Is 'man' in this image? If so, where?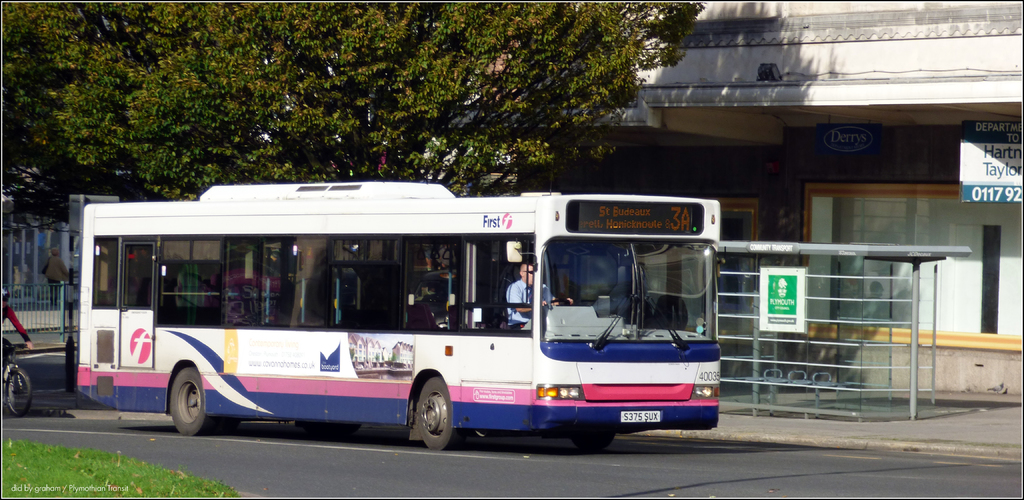
Yes, at l=0, t=282, r=30, b=360.
